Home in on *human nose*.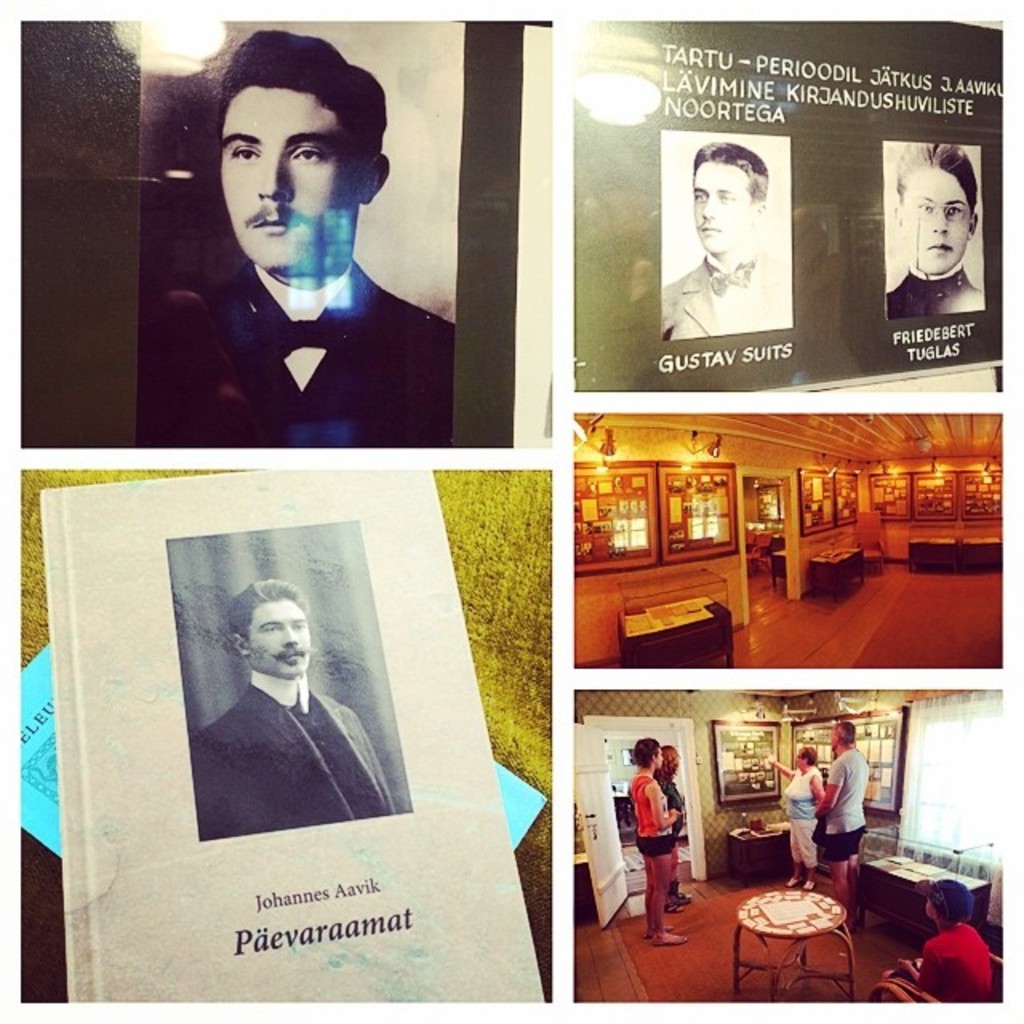
Homed in at (left=254, top=150, right=294, bottom=197).
